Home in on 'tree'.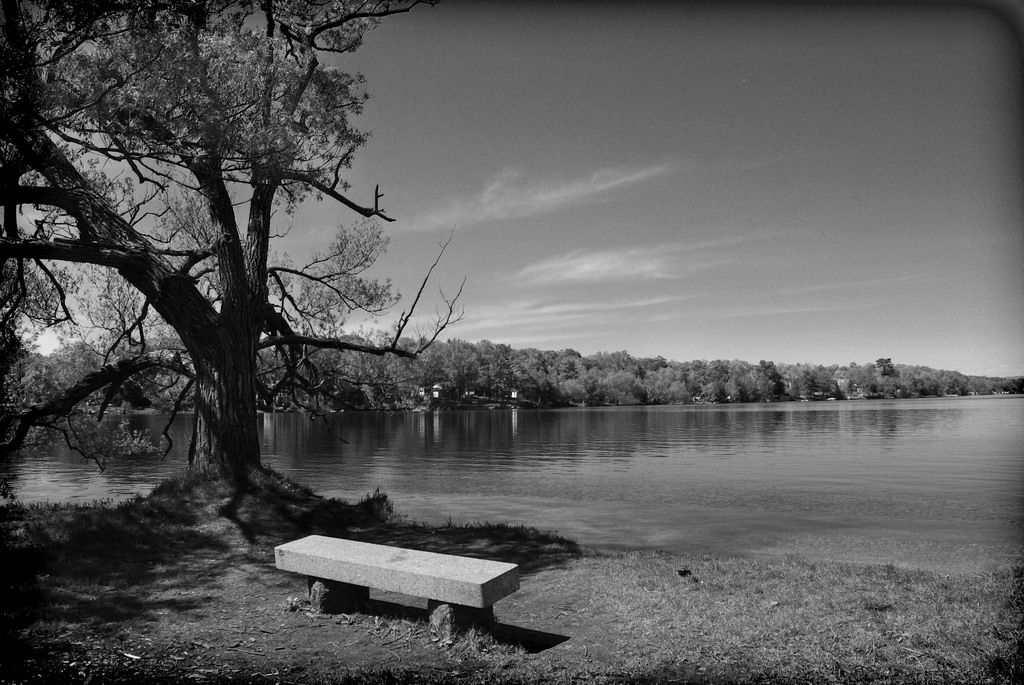
Homed in at 447,336,472,405.
